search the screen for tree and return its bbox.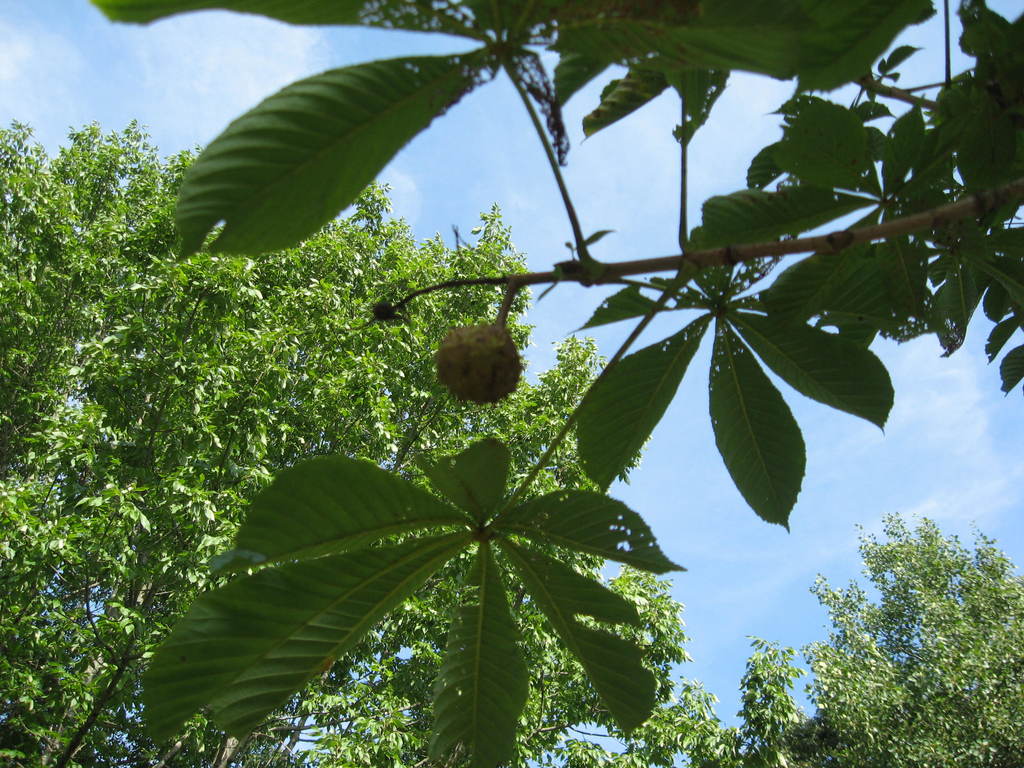
Found: 0:116:689:765.
